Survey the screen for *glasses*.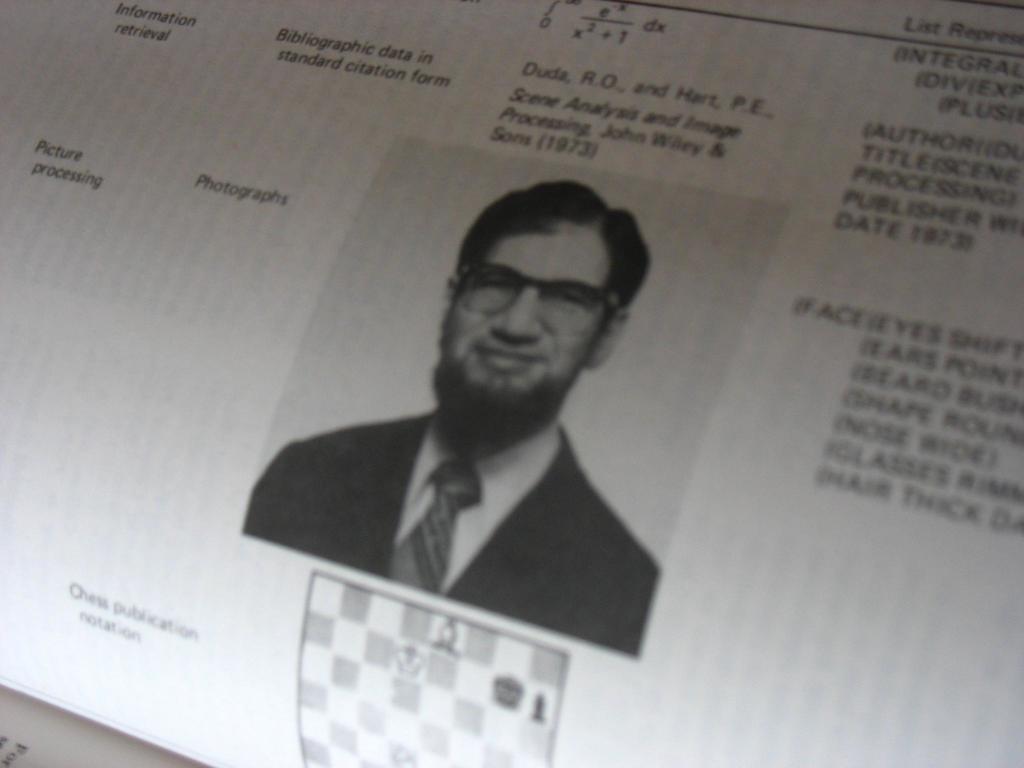
Survey found: box=[438, 266, 627, 325].
